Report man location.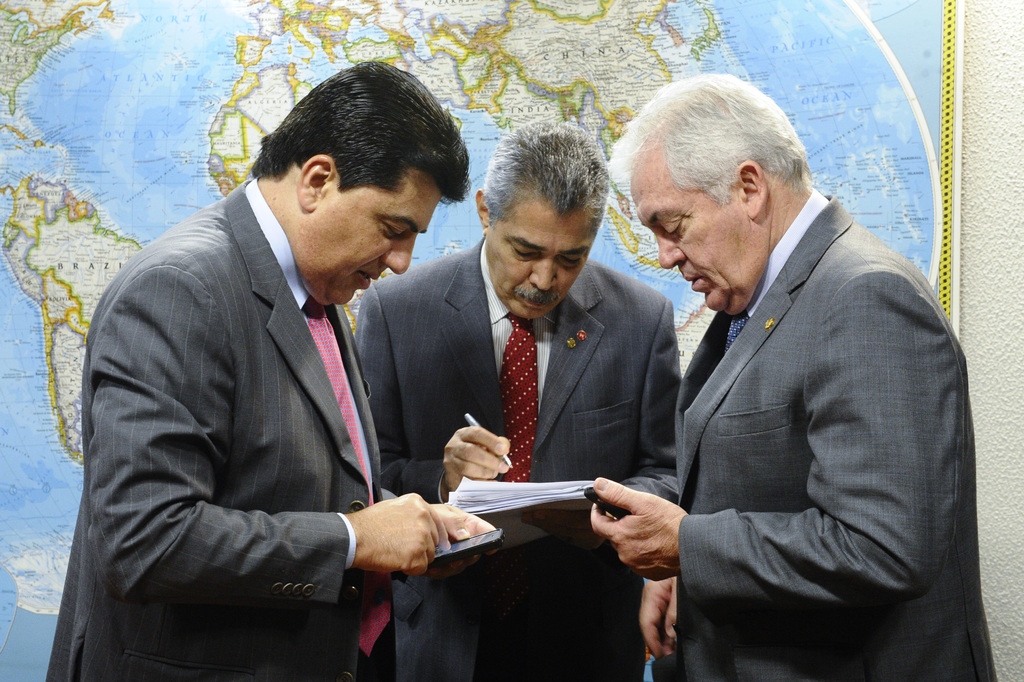
Report: [354, 117, 687, 681].
